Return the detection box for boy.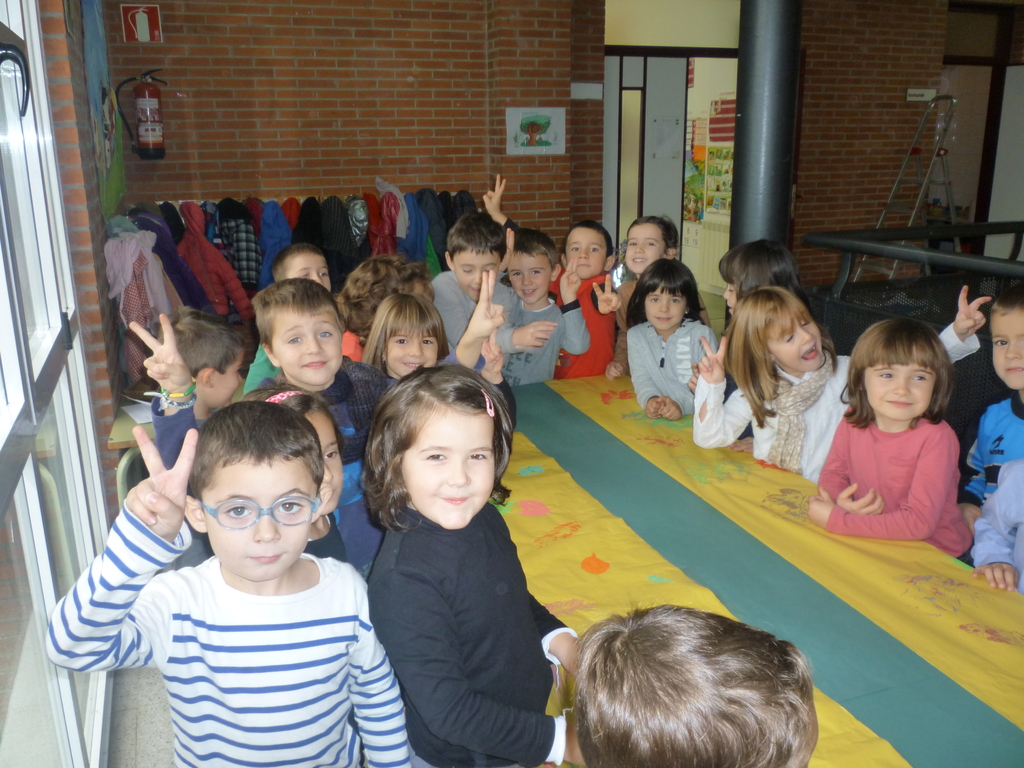
left=573, top=602, right=818, bottom=767.
